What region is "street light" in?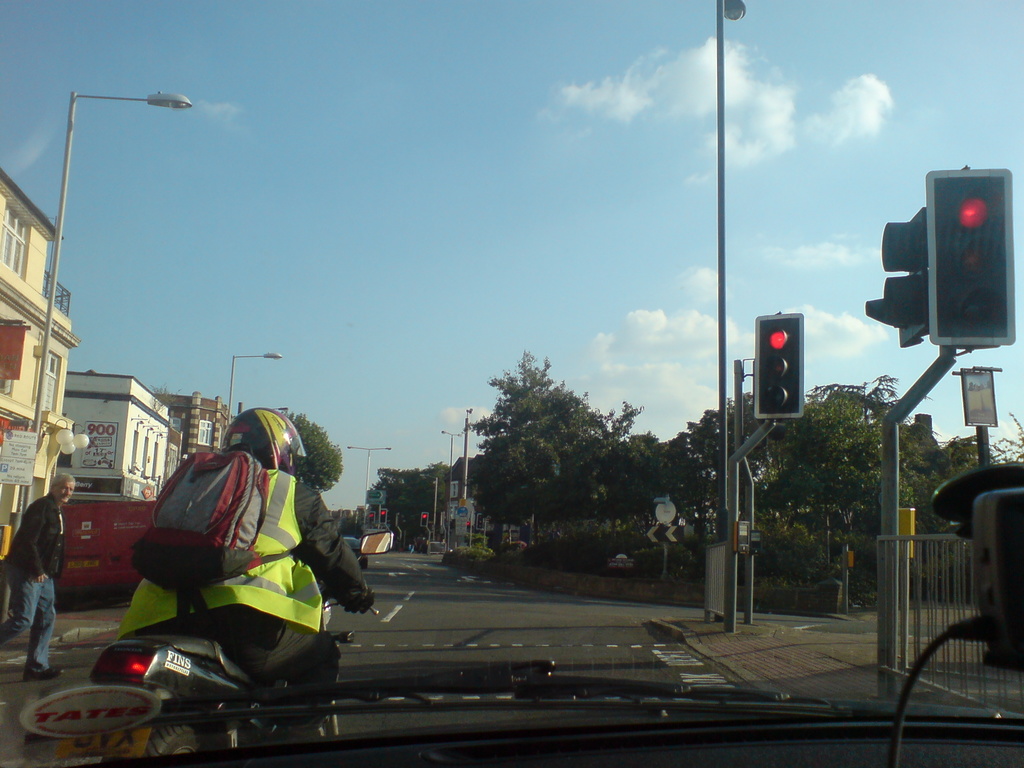
Rect(438, 428, 465, 556).
